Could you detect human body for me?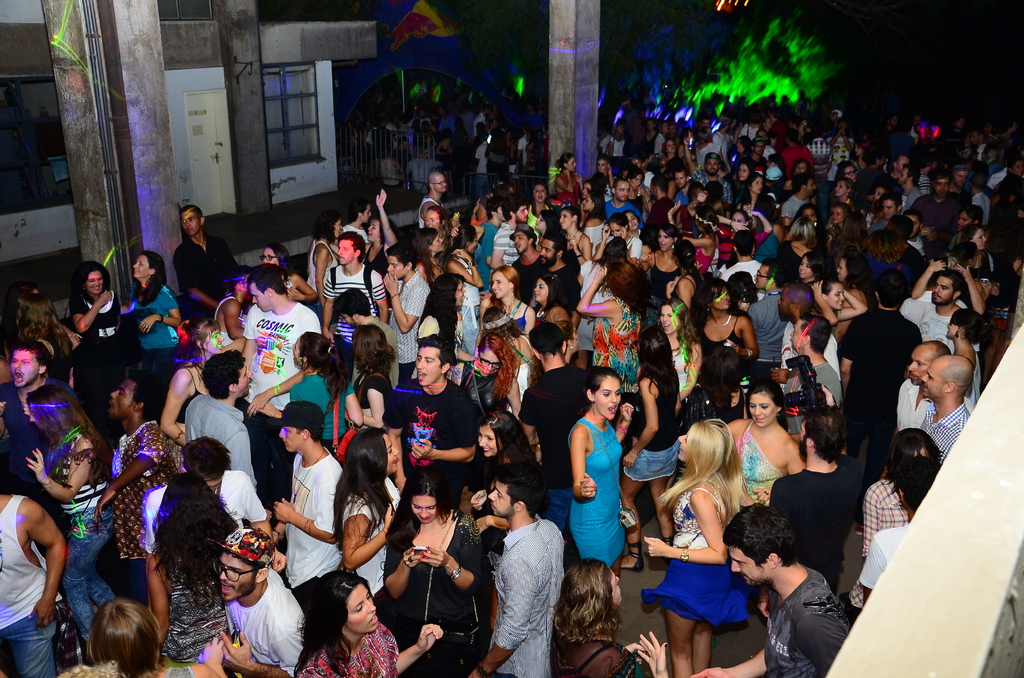
Detection result: 754/188/783/262.
